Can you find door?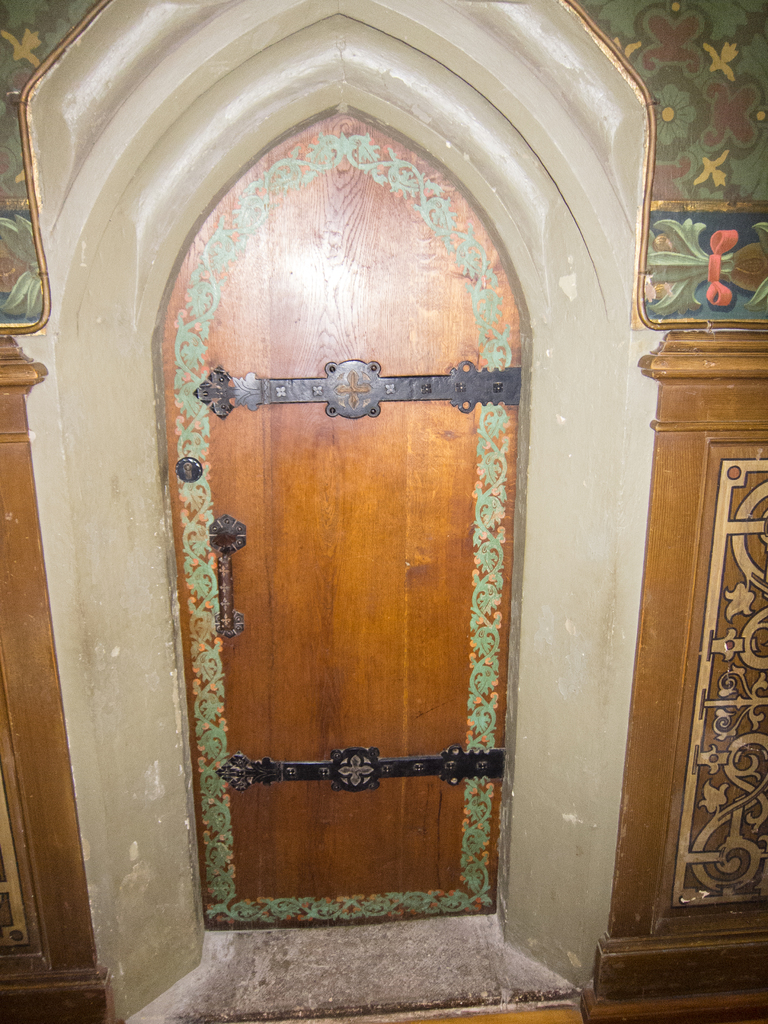
Yes, bounding box: 169/19/536/893.
